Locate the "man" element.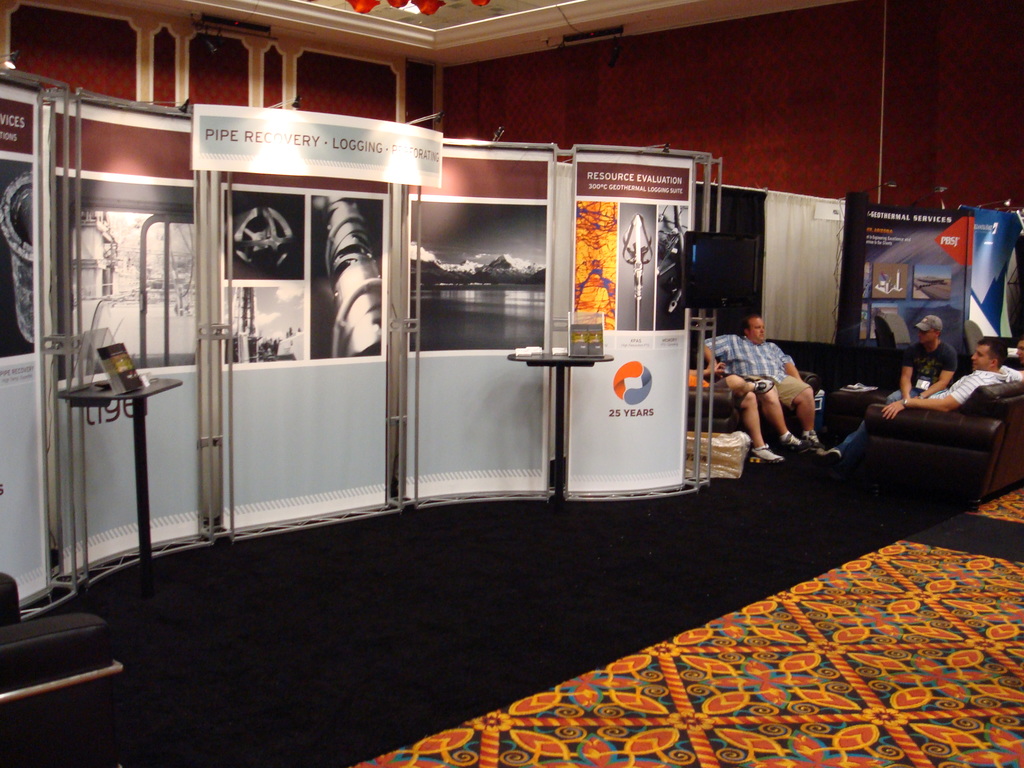
Element bbox: <box>881,337,1023,420</box>.
